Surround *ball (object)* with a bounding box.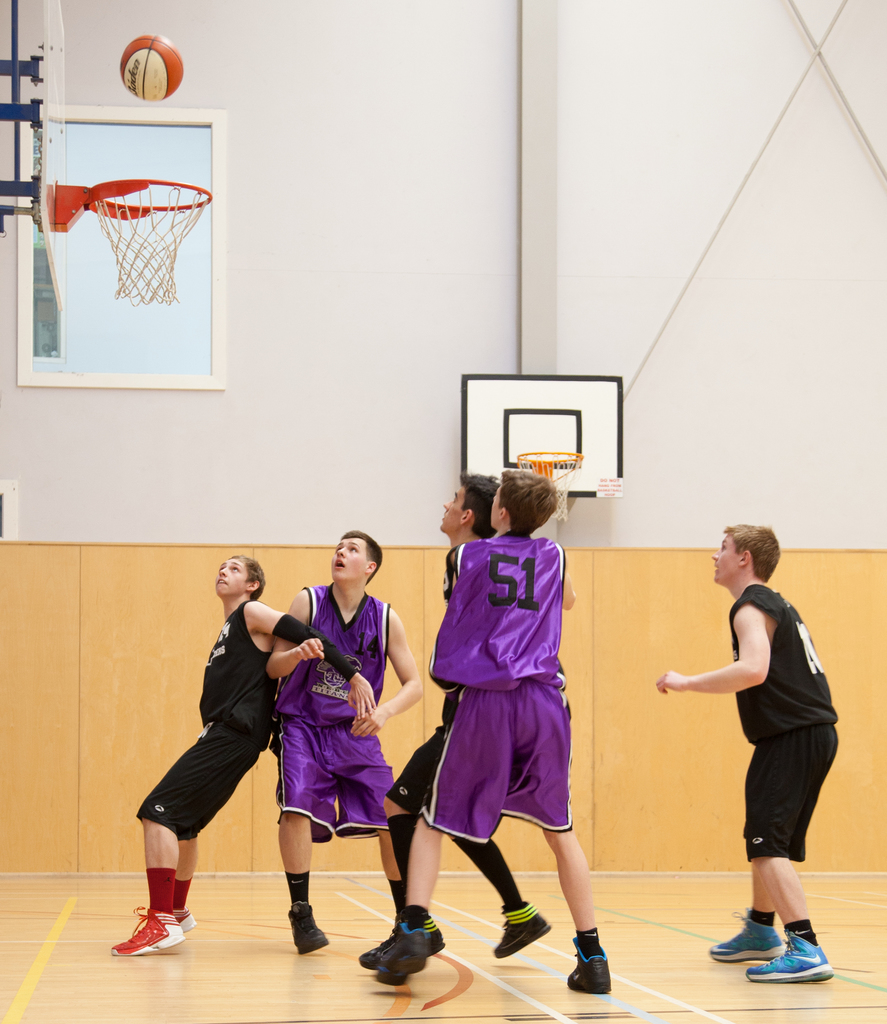
<box>118,32,186,101</box>.
